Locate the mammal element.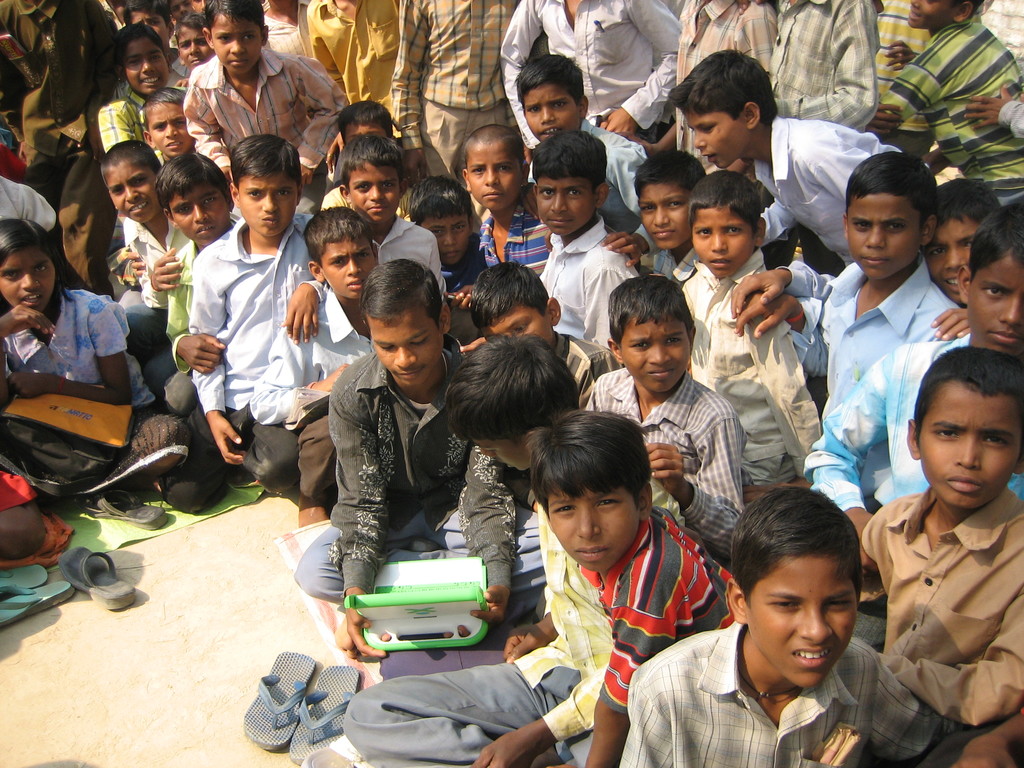
Element bbox: box(161, 150, 242, 410).
